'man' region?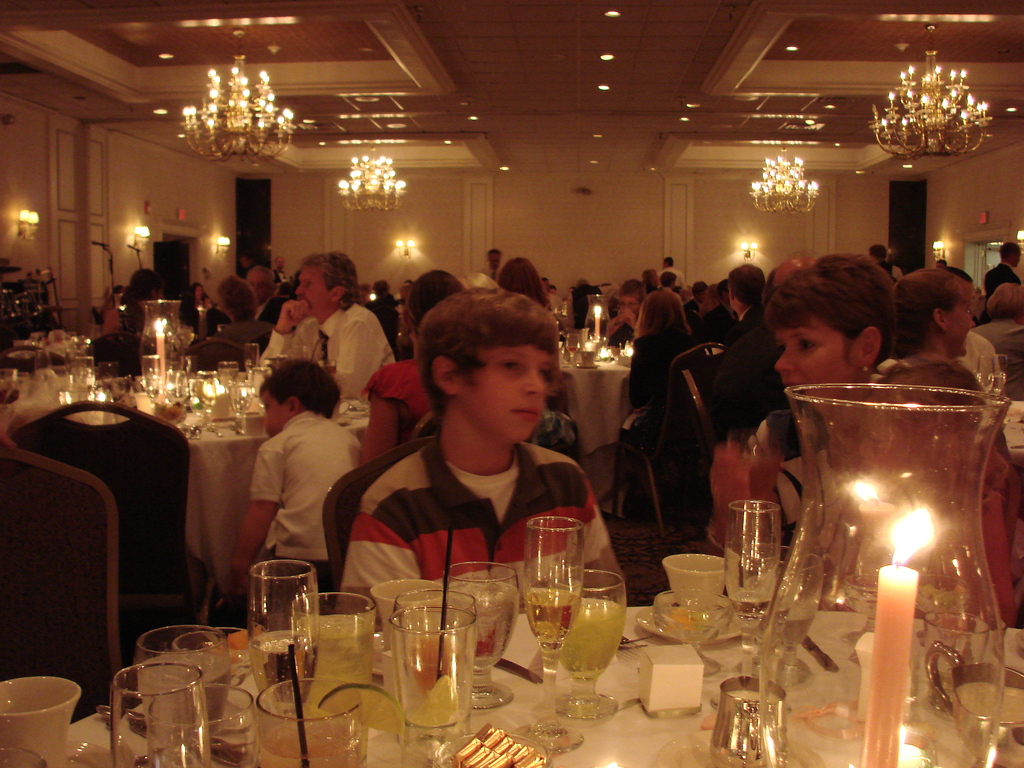
l=592, t=274, r=655, b=351
